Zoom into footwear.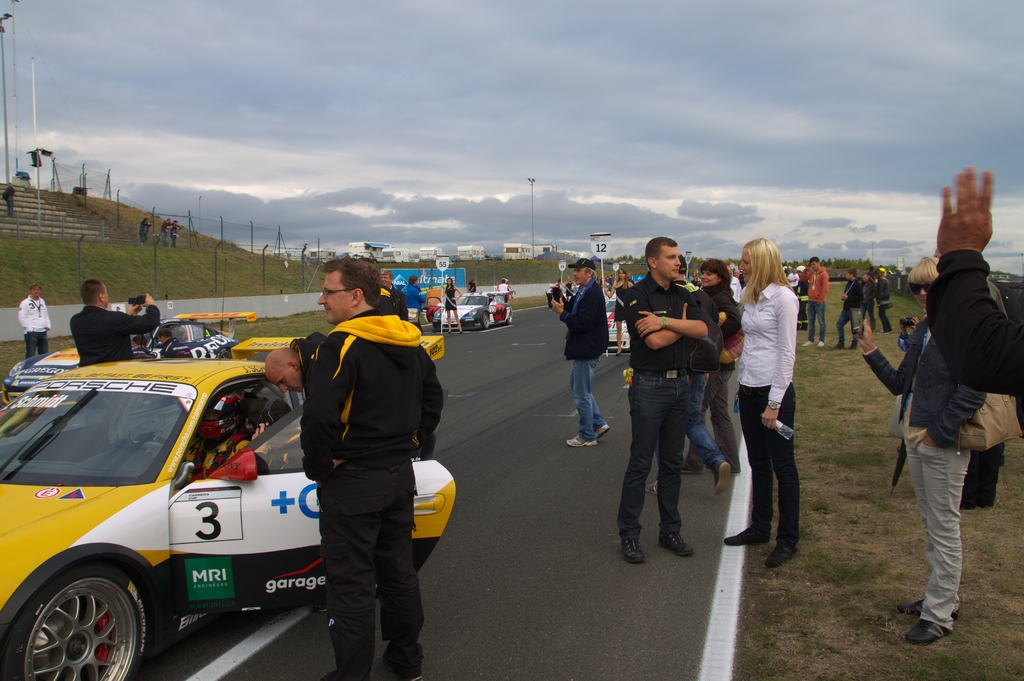
Zoom target: x1=656 y1=529 x2=692 y2=554.
